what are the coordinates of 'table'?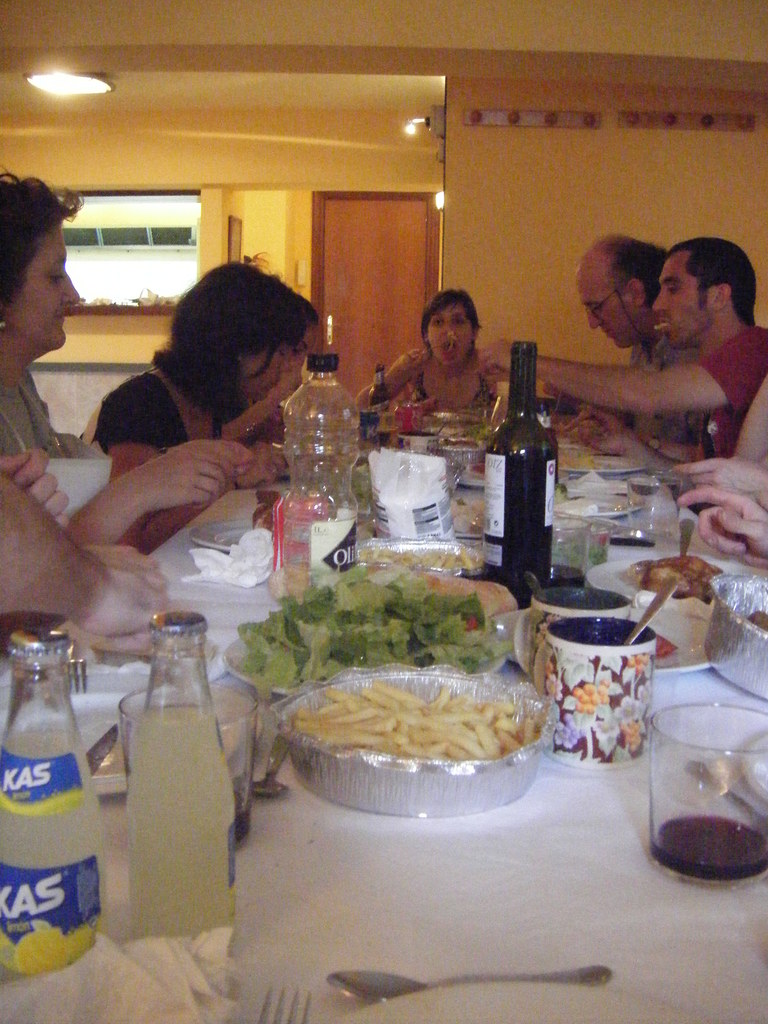
select_region(36, 396, 738, 1023).
